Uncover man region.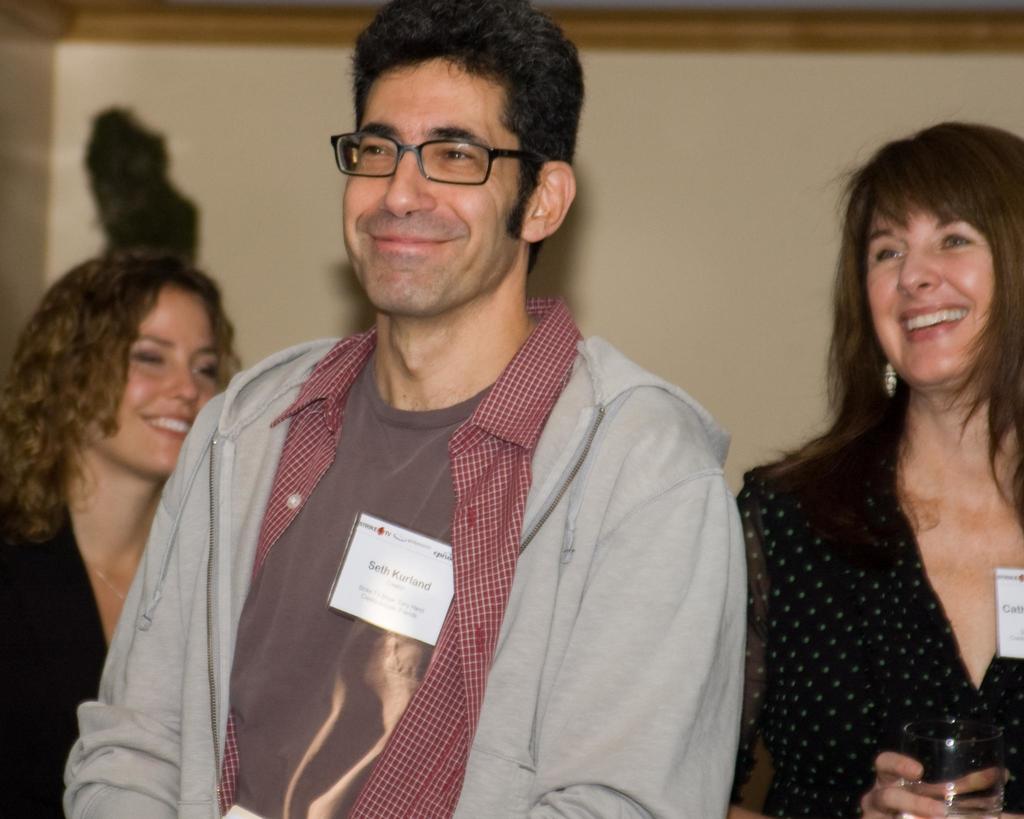
Uncovered: Rect(56, 37, 806, 818).
